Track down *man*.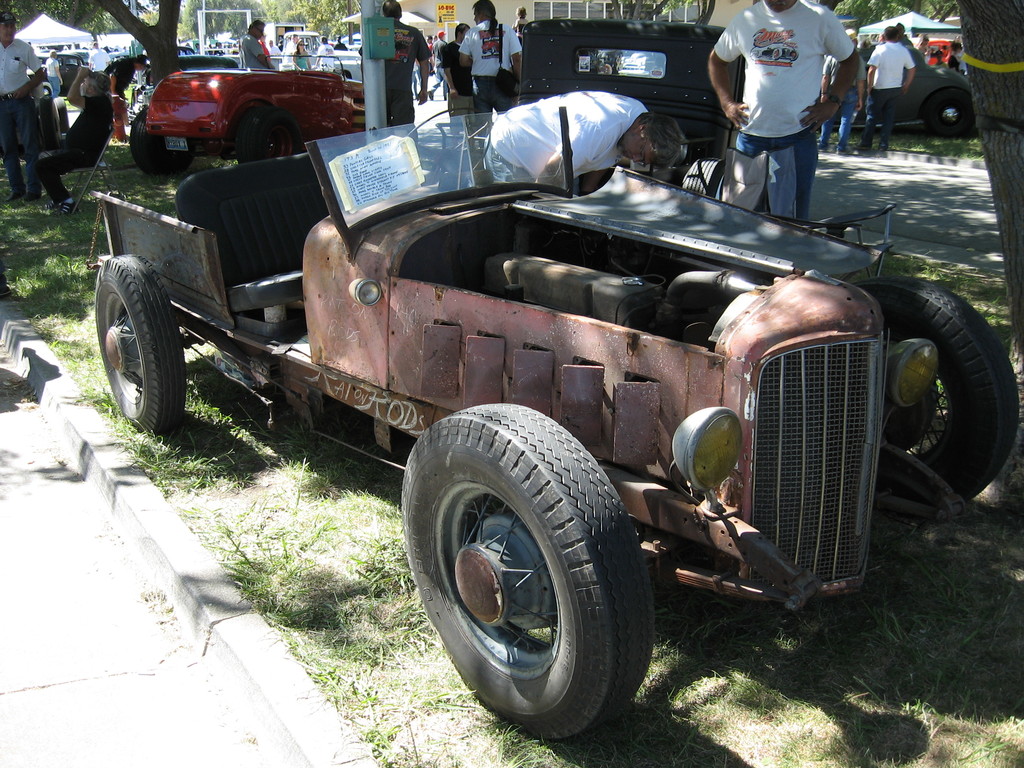
Tracked to 705, 27, 860, 205.
